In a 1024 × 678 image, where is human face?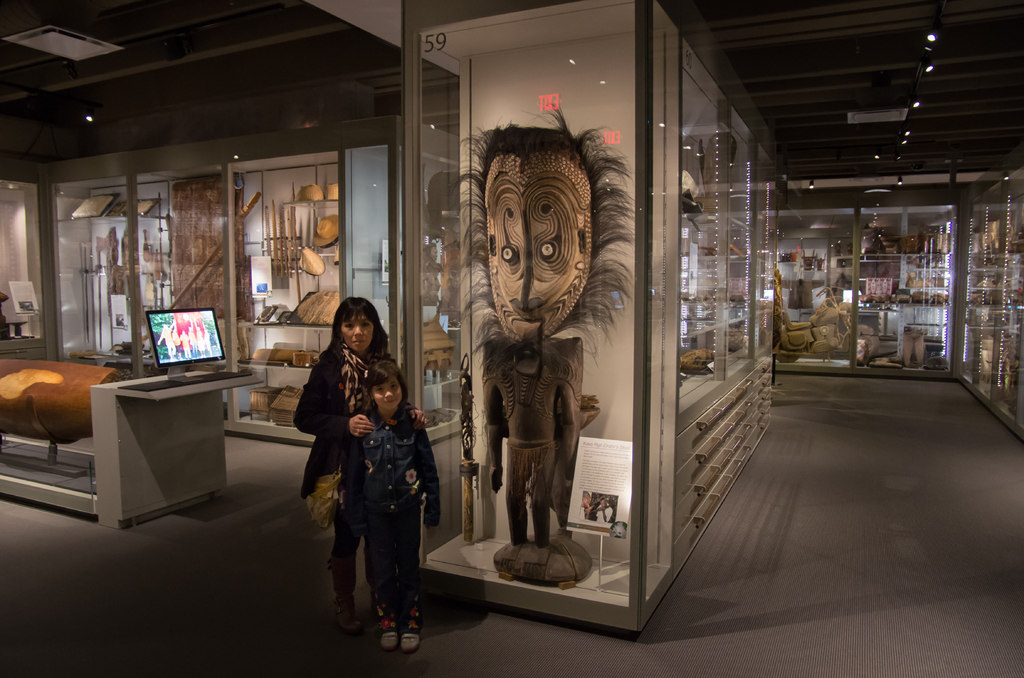
box(345, 316, 371, 354).
